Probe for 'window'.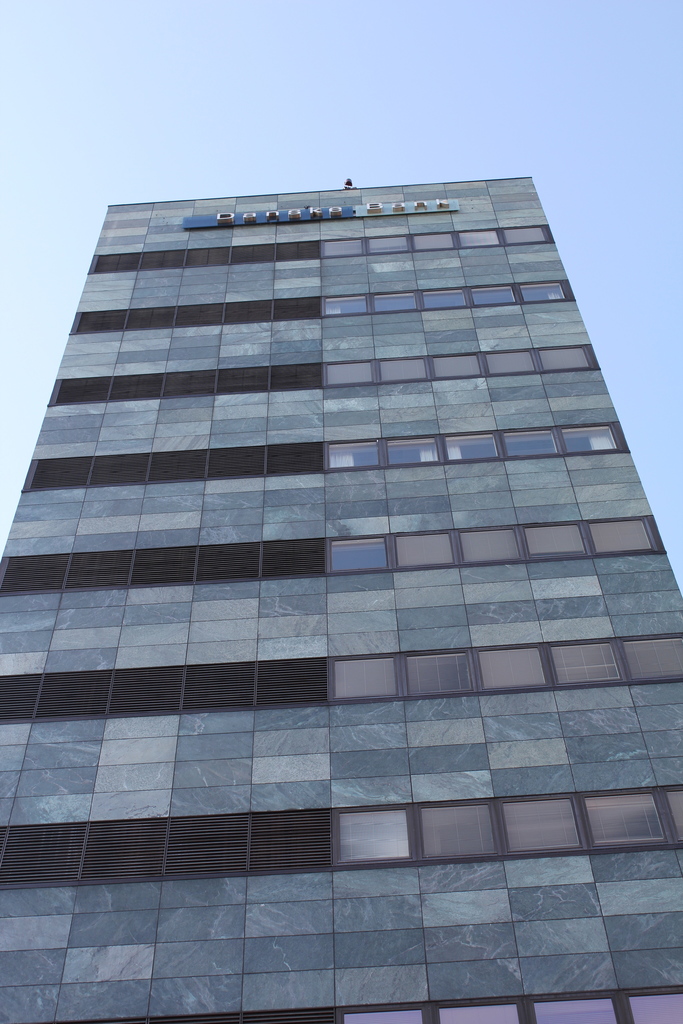
Probe result: x1=502, y1=225, x2=553, y2=246.
